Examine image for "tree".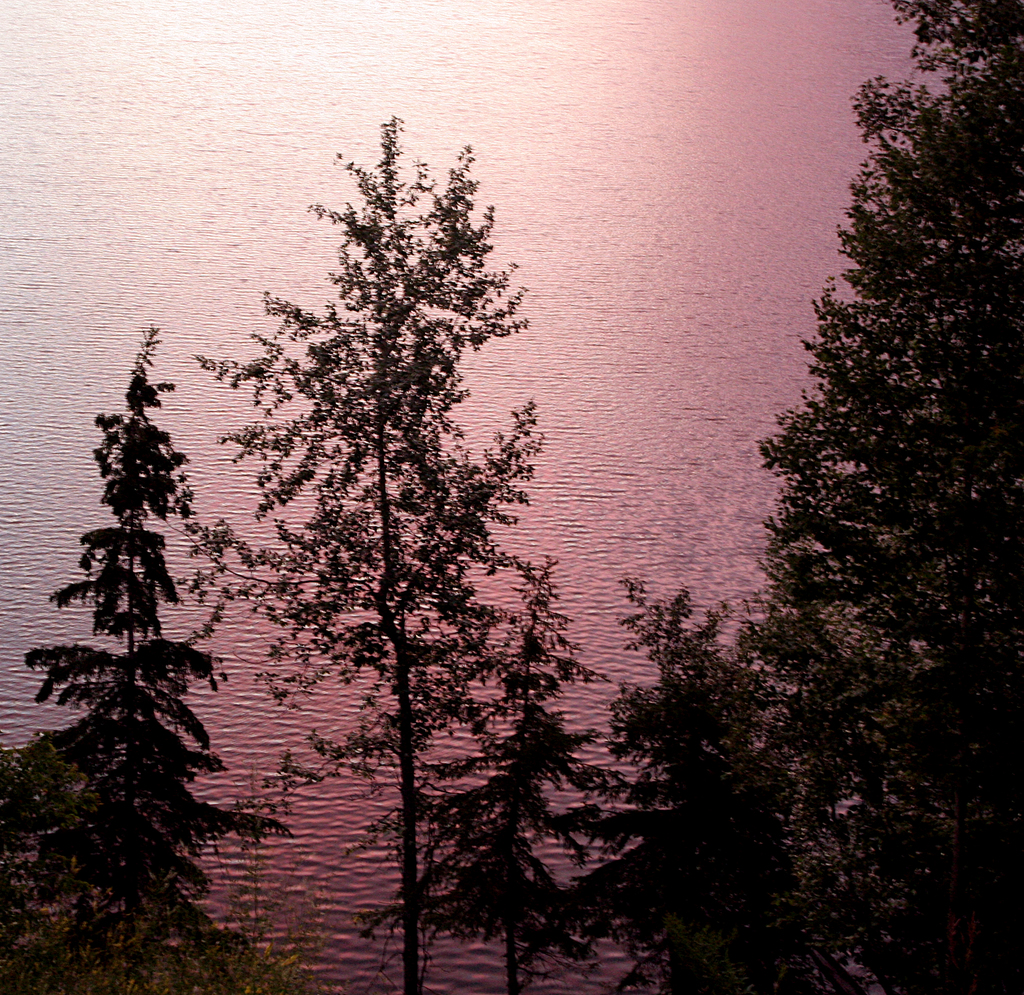
Examination result: {"x1": 383, "y1": 707, "x2": 628, "y2": 994}.
